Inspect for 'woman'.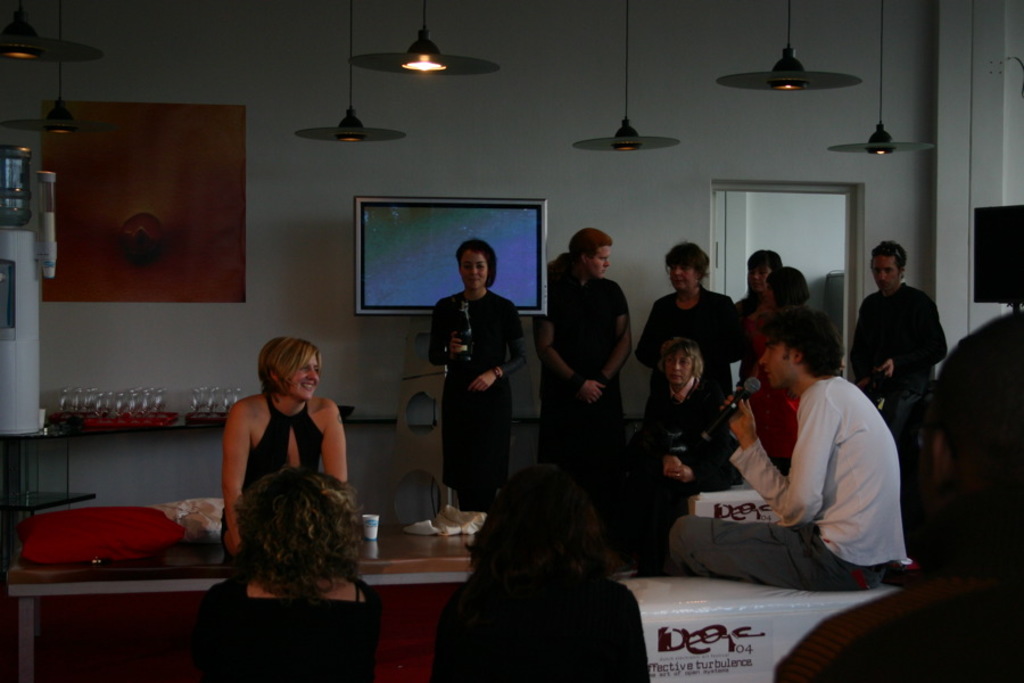
Inspection: Rect(424, 237, 522, 513).
